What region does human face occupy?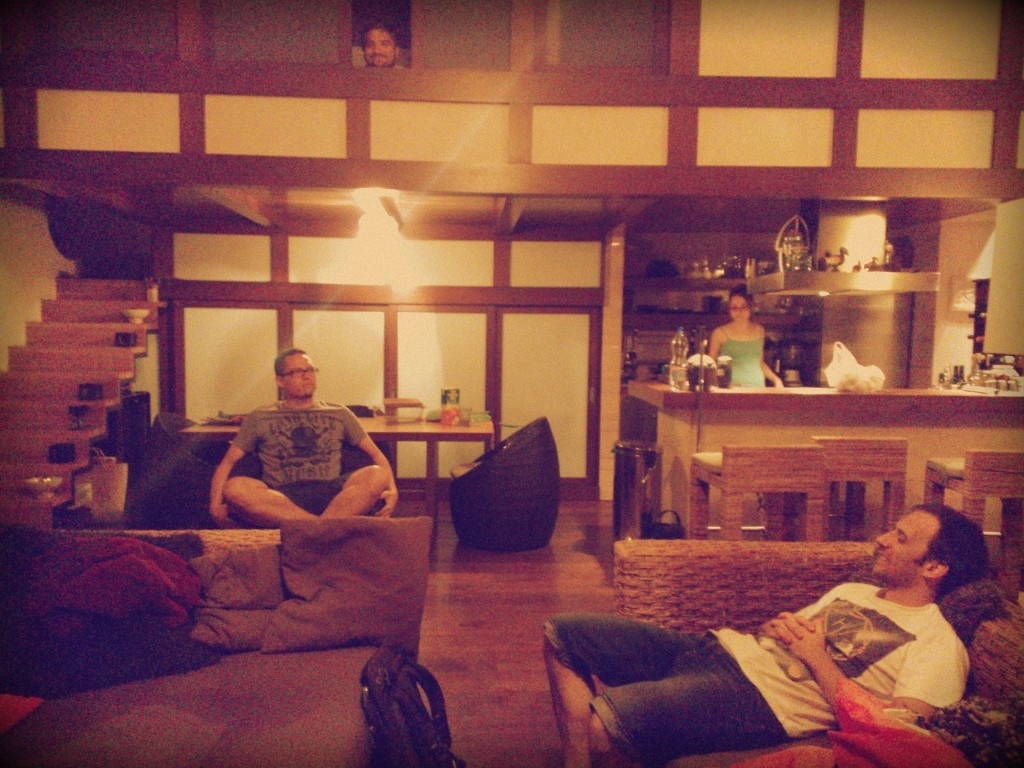
[left=875, top=508, right=934, bottom=578].
